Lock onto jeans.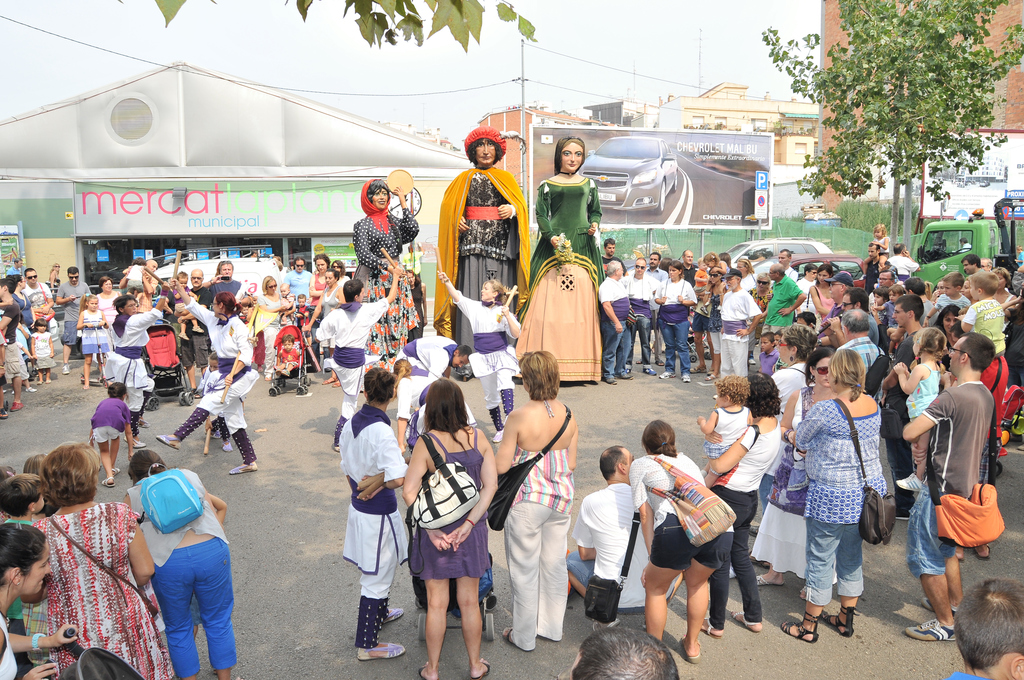
Locked: pyautogui.locateOnScreen(602, 319, 628, 380).
